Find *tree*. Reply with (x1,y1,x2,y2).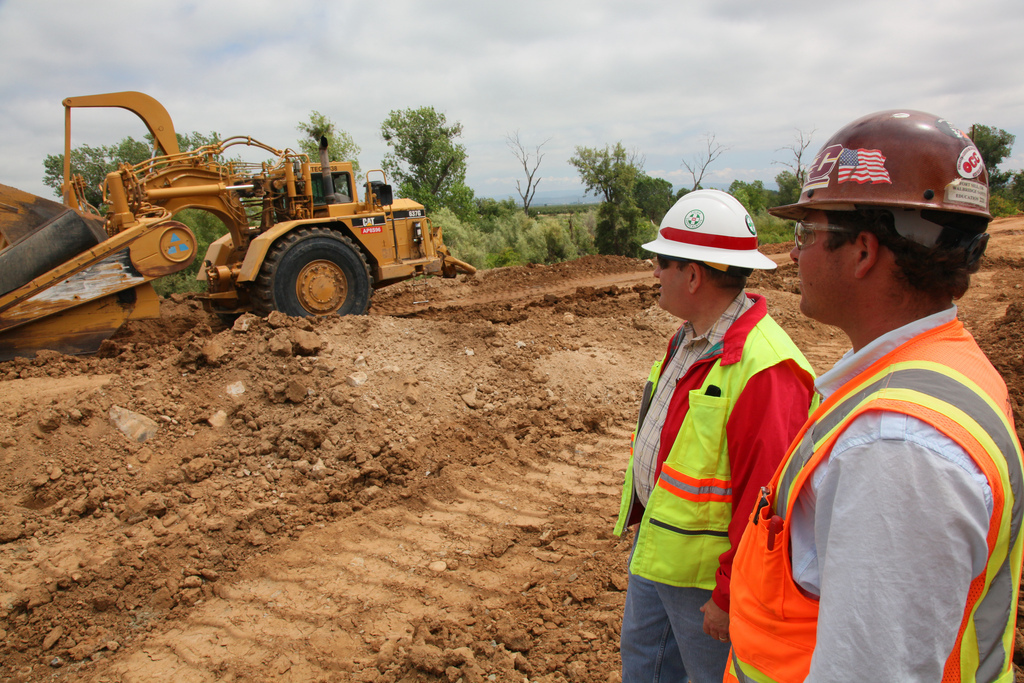
(383,103,461,184).
